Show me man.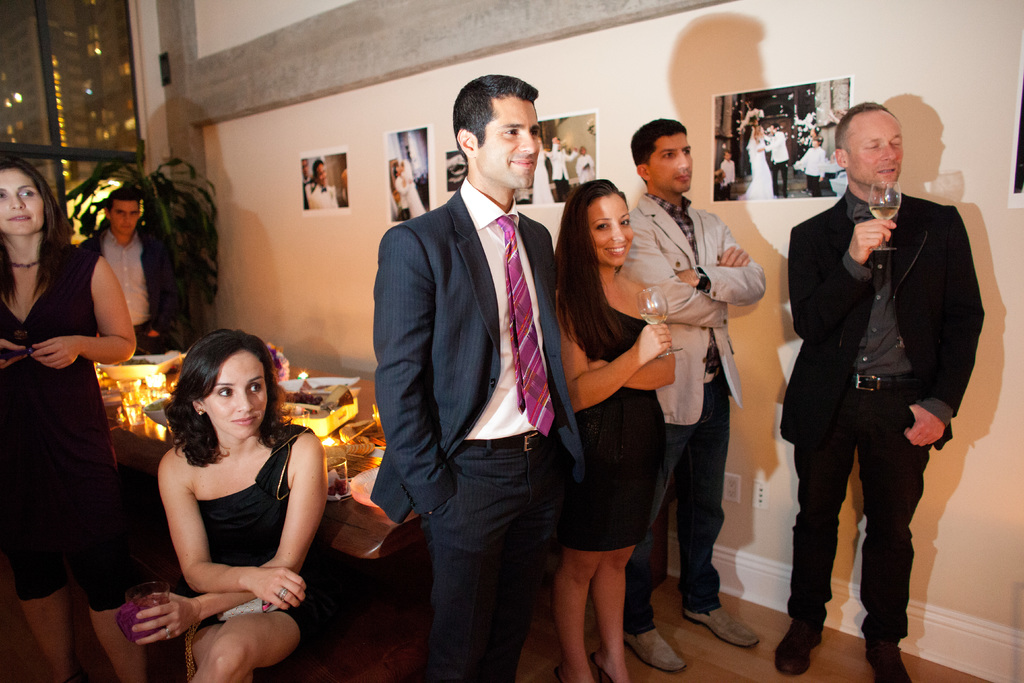
man is here: box(84, 190, 172, 346).
